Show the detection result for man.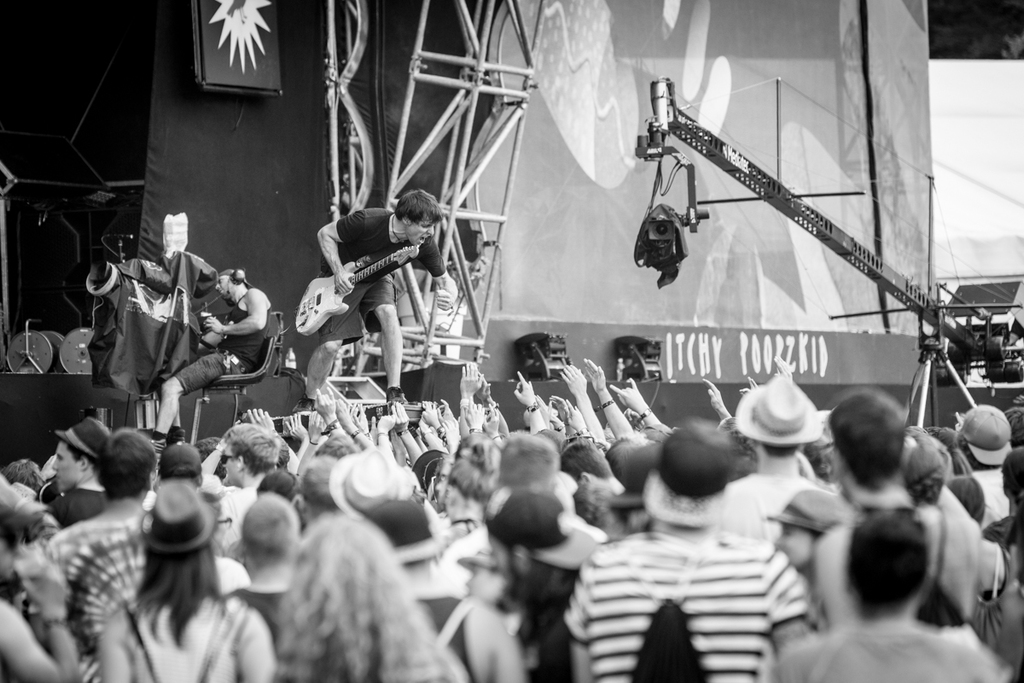
717:376:830:547.
